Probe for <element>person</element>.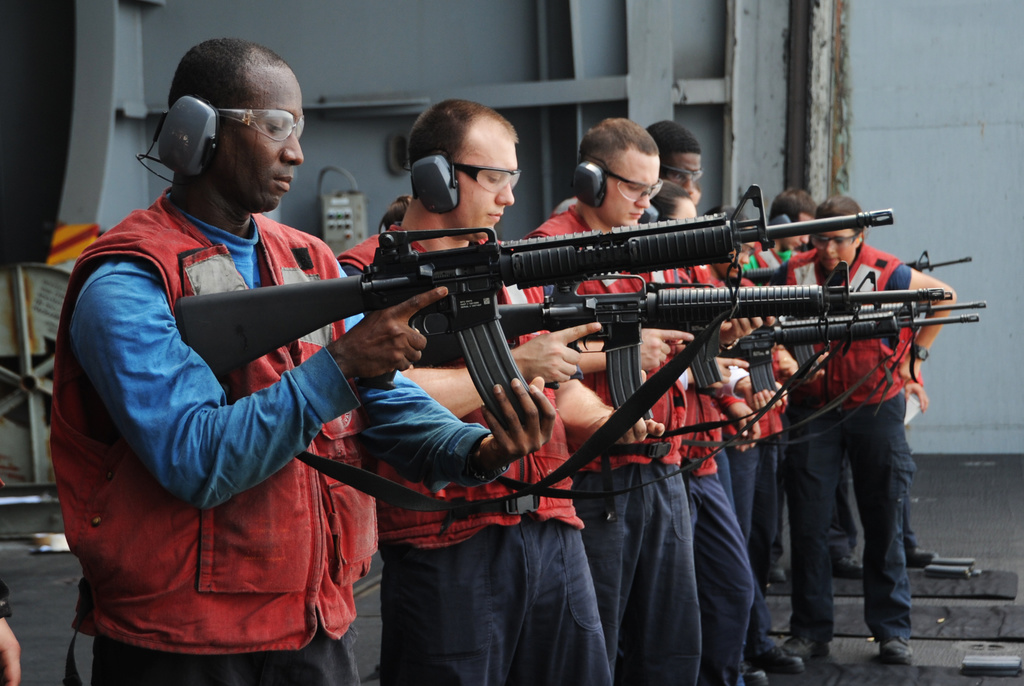
Probe result: x1=659 y1=116 x2=786 y2=685.
